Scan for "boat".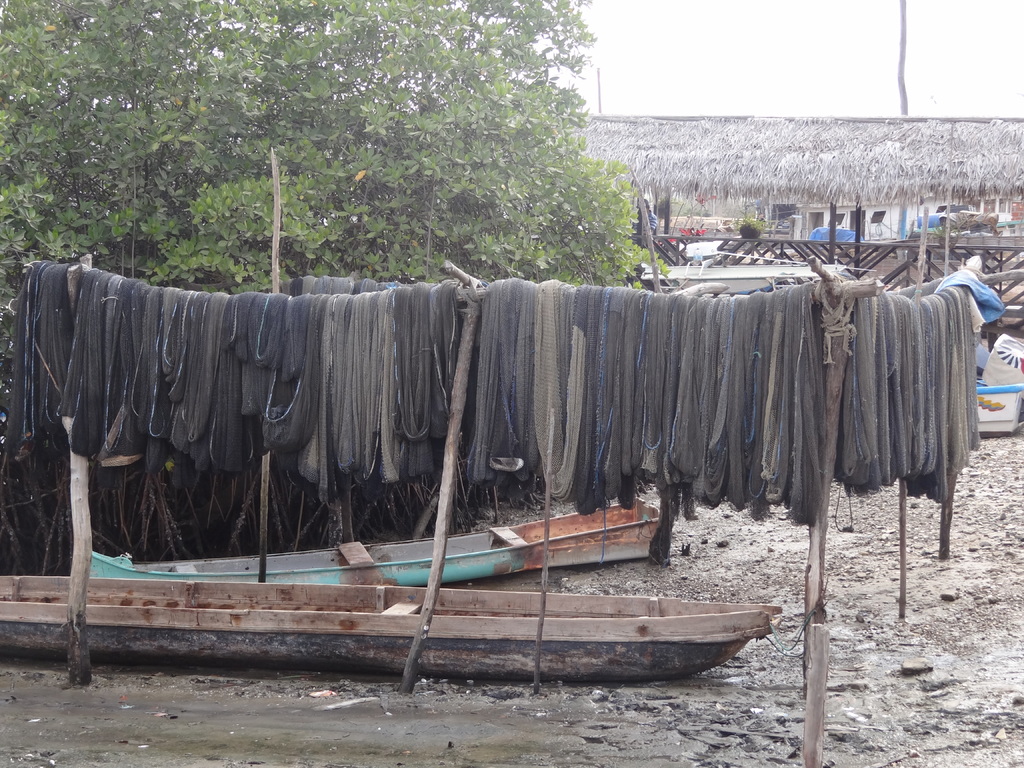
Scan result: pyautogui.locateOnScreen(0, 568, 778, 682).
